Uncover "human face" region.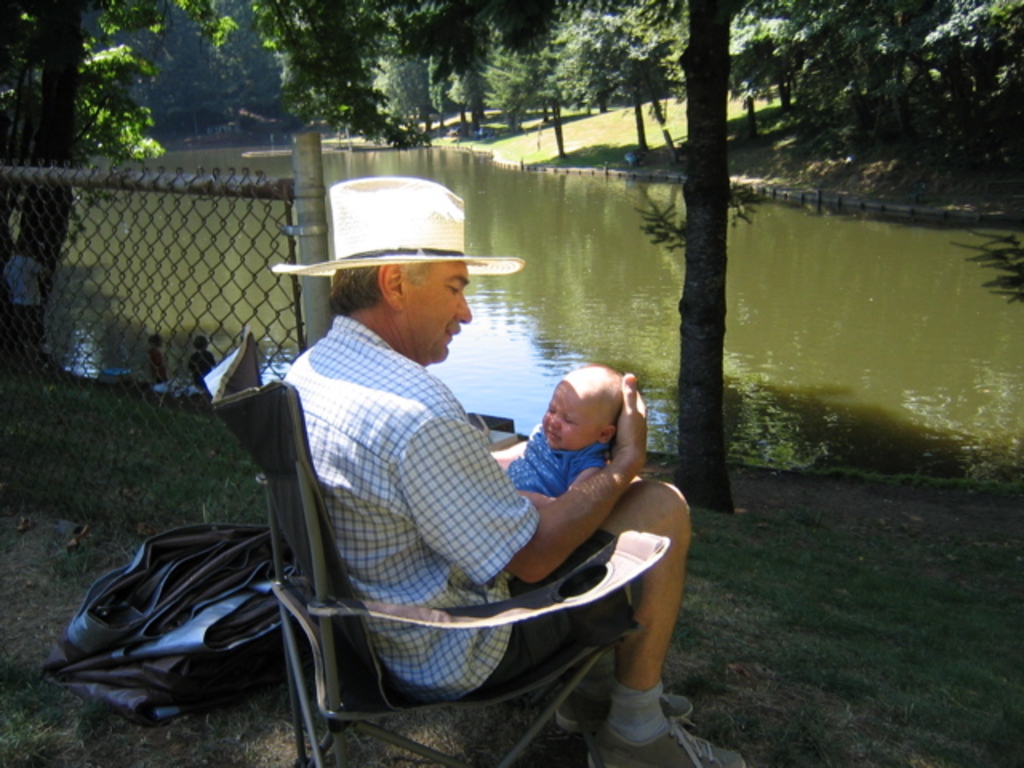
Uncovered: 406, 261, 472, 360.
